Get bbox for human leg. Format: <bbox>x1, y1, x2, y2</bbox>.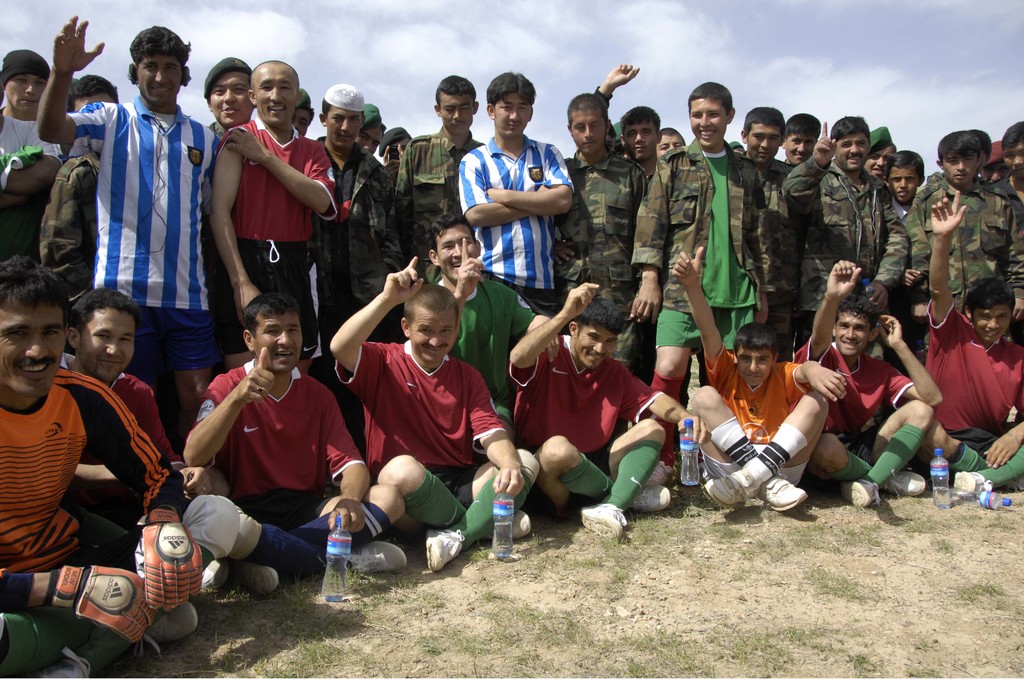
<bbox>0, 603, 196, 679</bbox>.
